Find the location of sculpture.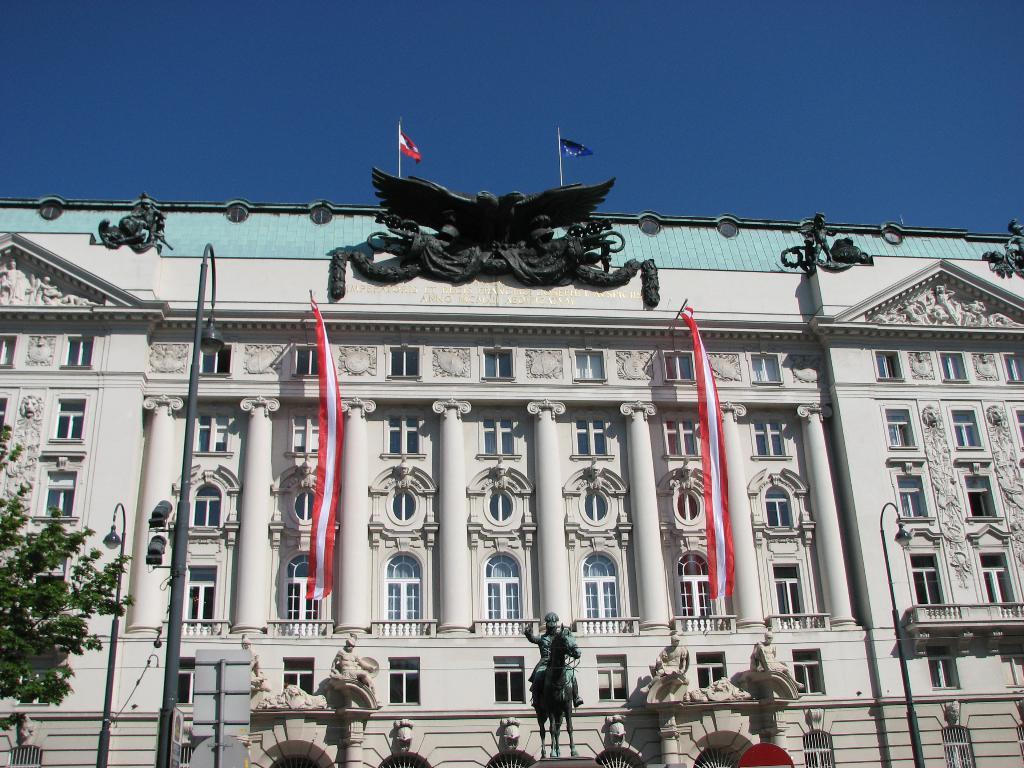
Location: select_region(493, 463, 511, 487).
